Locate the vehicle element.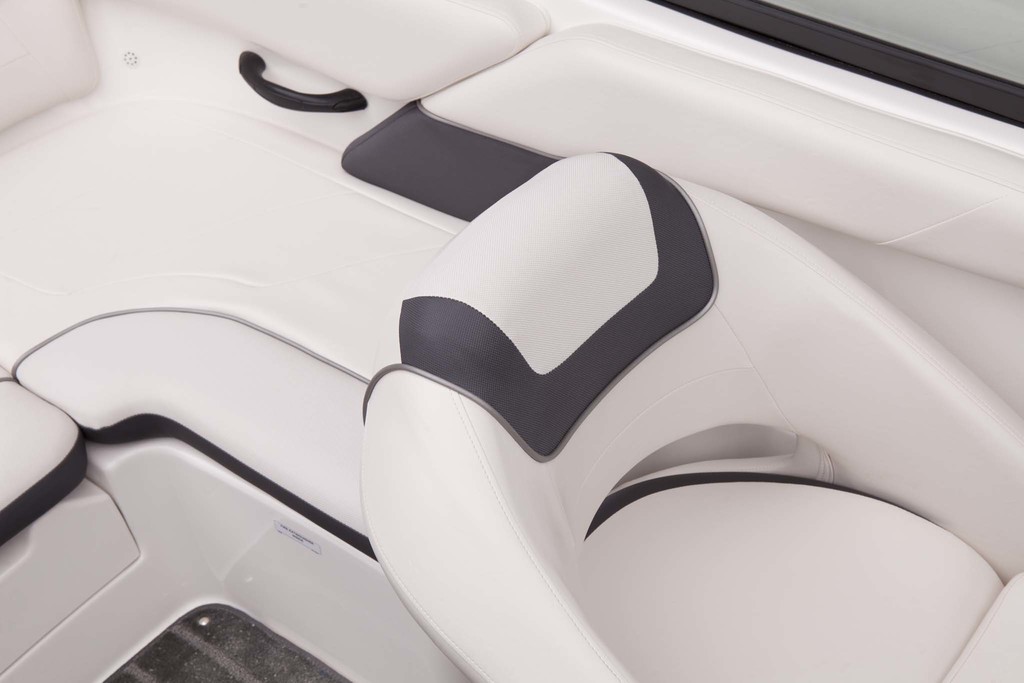
Element bbox: 0/0/1023/682.
